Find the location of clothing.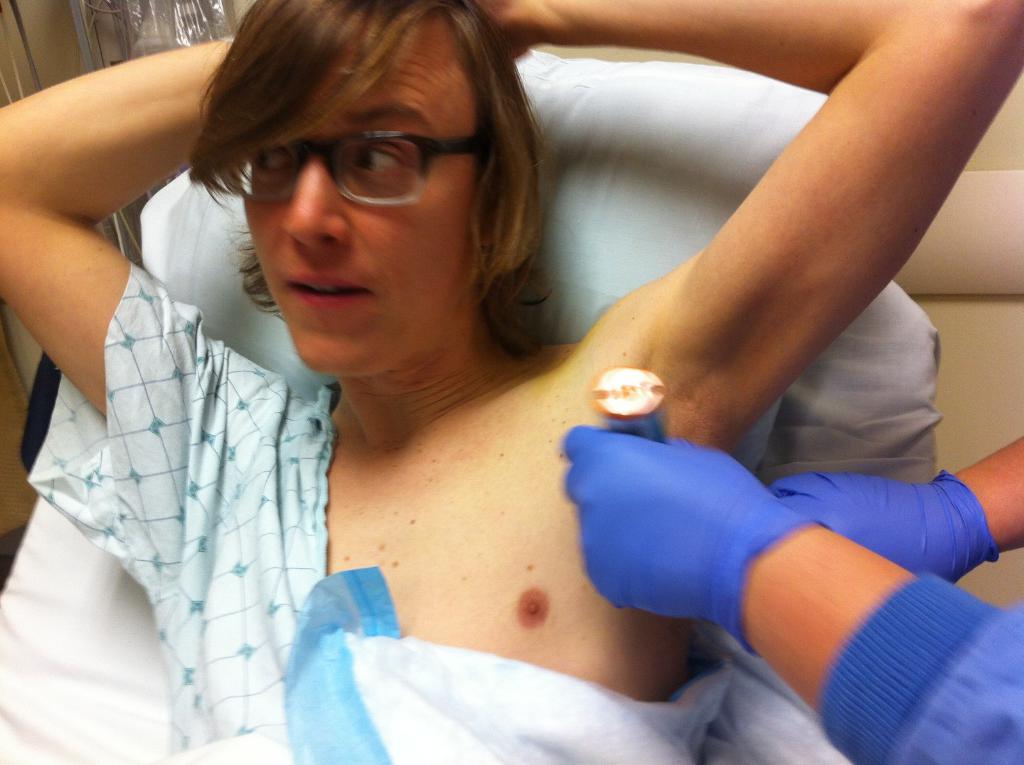
Location: {"x1": 22, "y1": 255, "x2": 338, "y2": 759}.
